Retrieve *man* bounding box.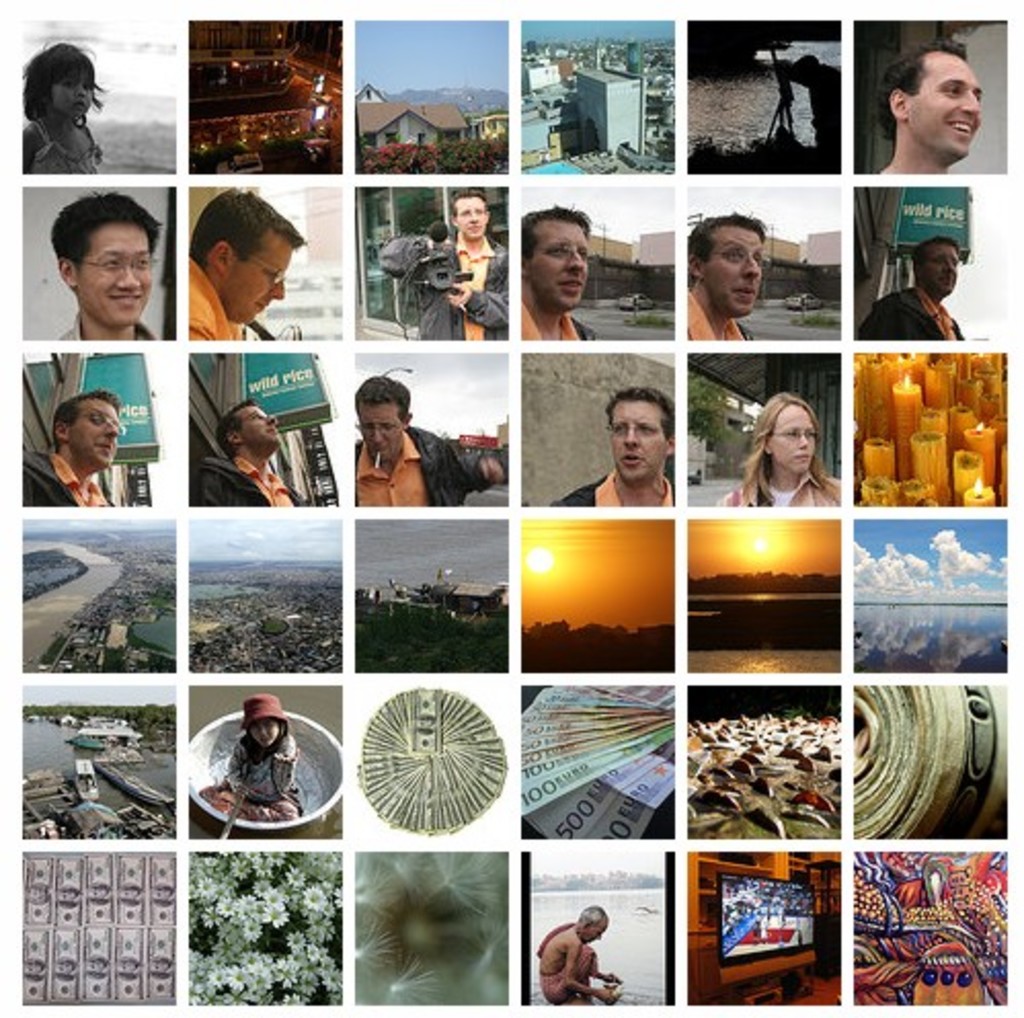
Bounding box: 355, 378, 509, 503.
